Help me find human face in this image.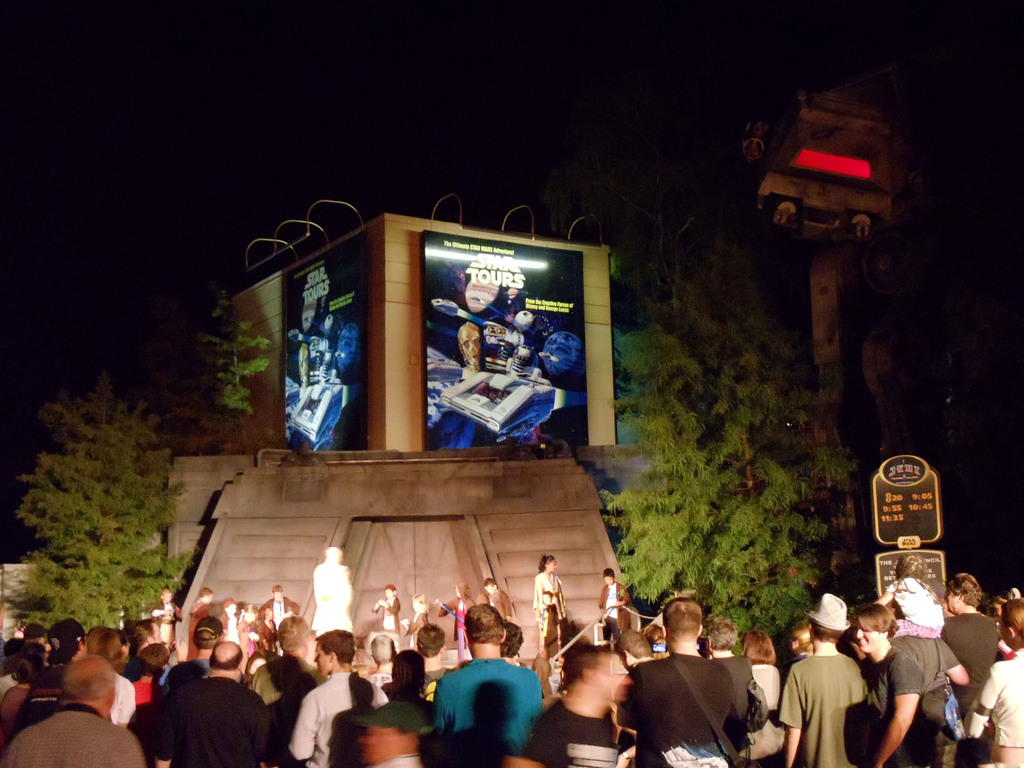
Found it: box(943, 588, 956, 610).
